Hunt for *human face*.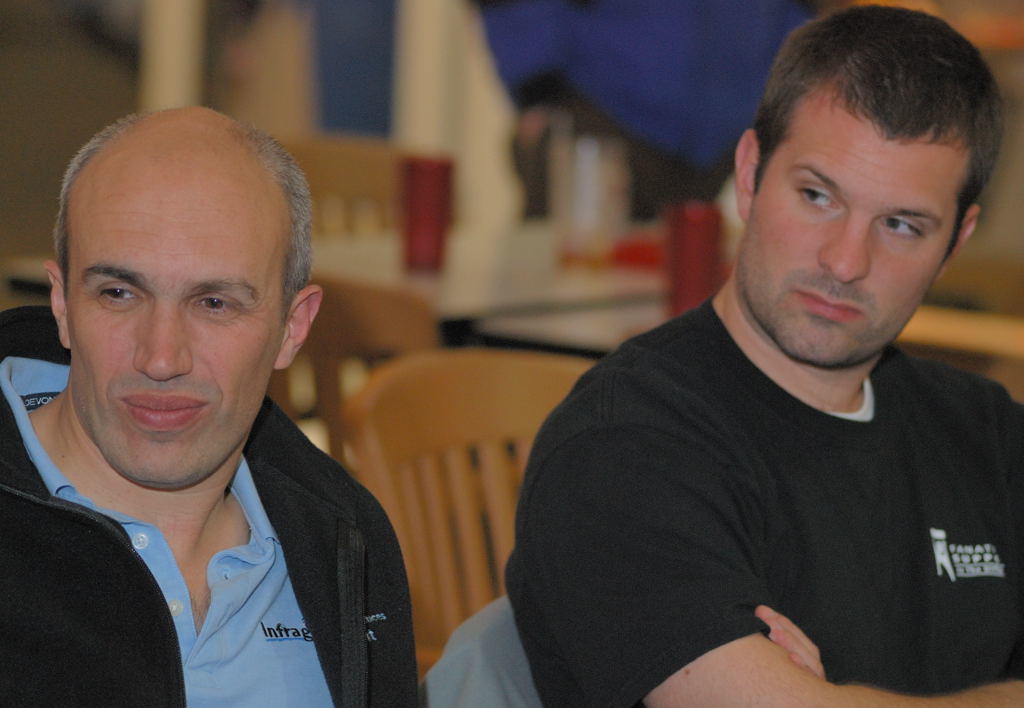
Hunted down at BBox(65, 186, 281, 478).
